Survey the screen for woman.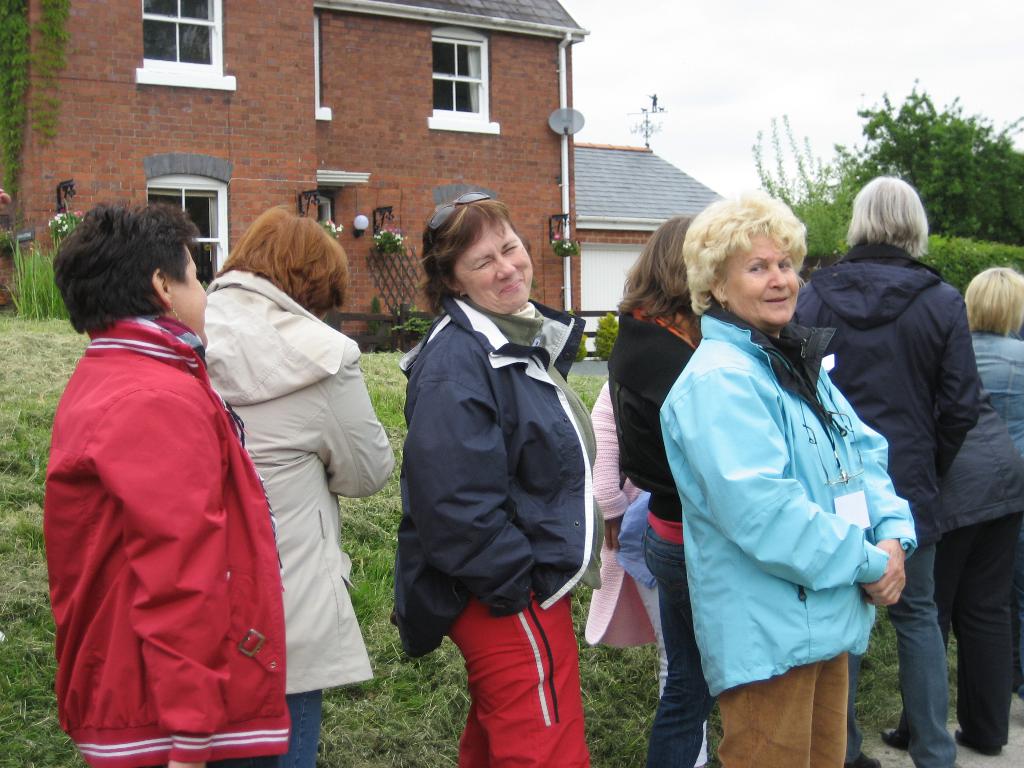
Survey found: box(783, 180, 982, 767).
